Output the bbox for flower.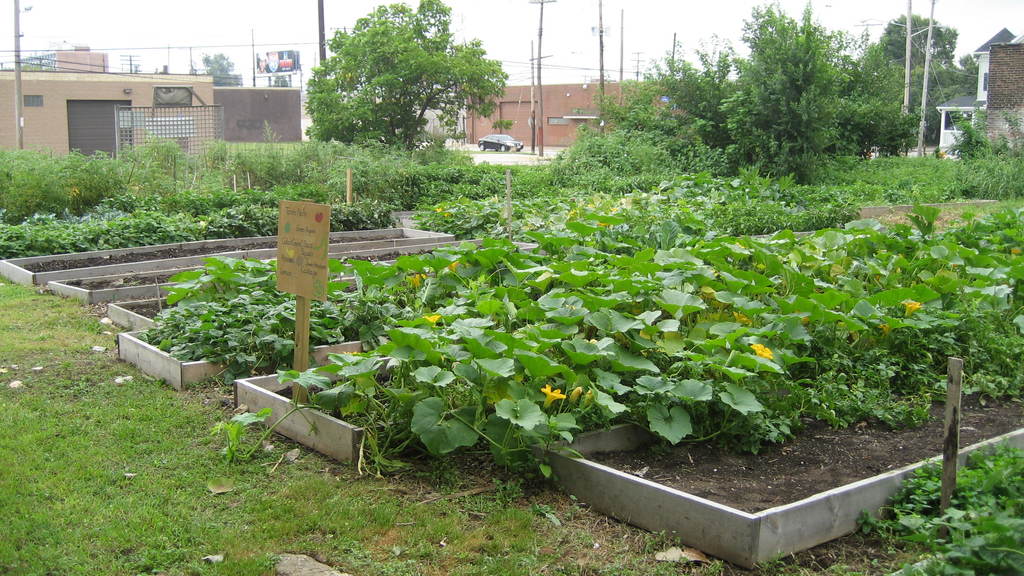
[x1=751, y1=340, x2=777, y2=357].
